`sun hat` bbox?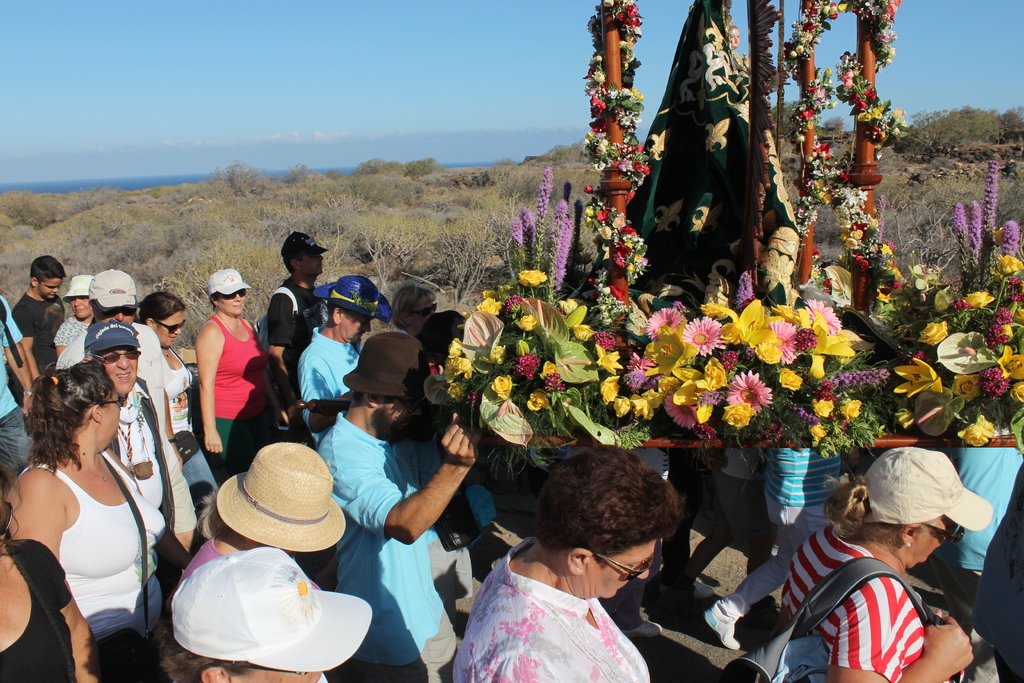
select_region(862, 441, 991, 537)
